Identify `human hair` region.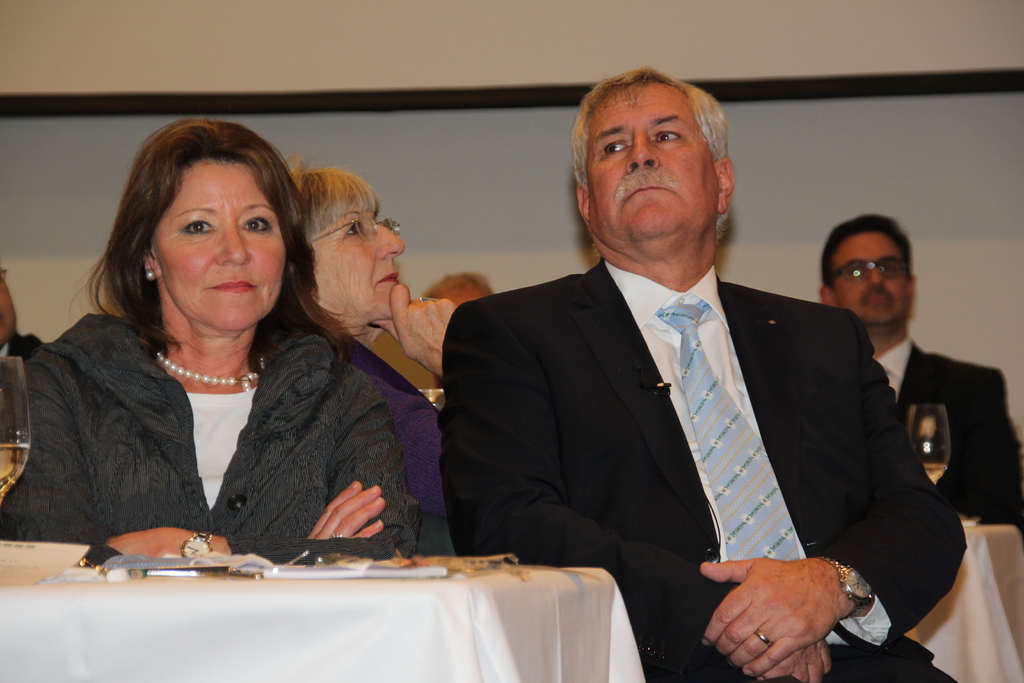
Region: 572 64 728 242.
